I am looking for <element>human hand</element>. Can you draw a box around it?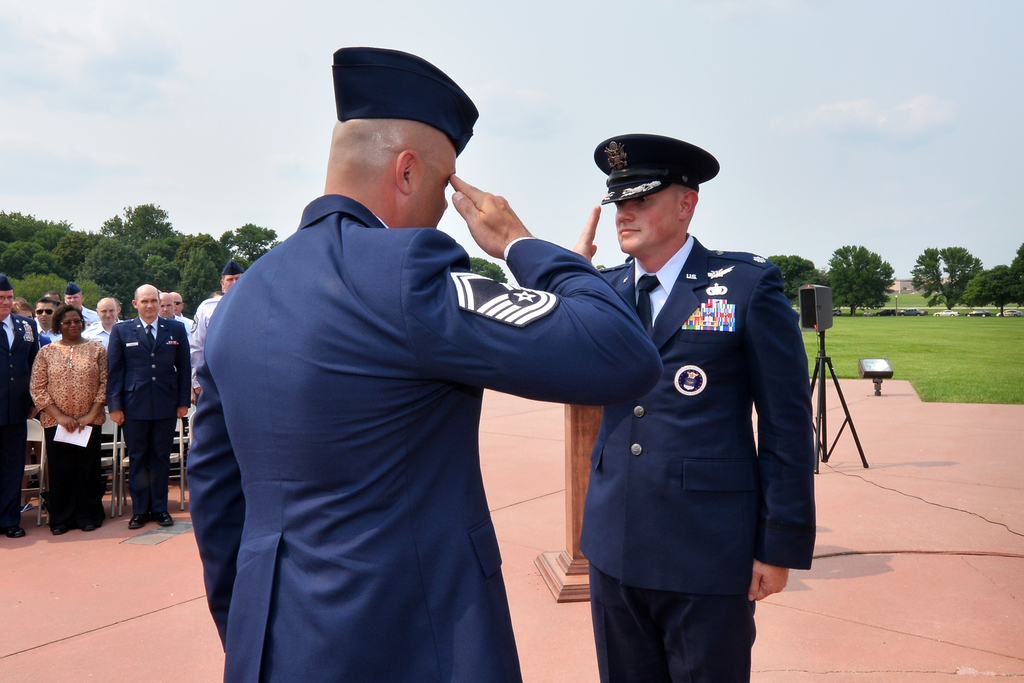
Sure, the bounding box is bbox(177, 408, 189, 422).
